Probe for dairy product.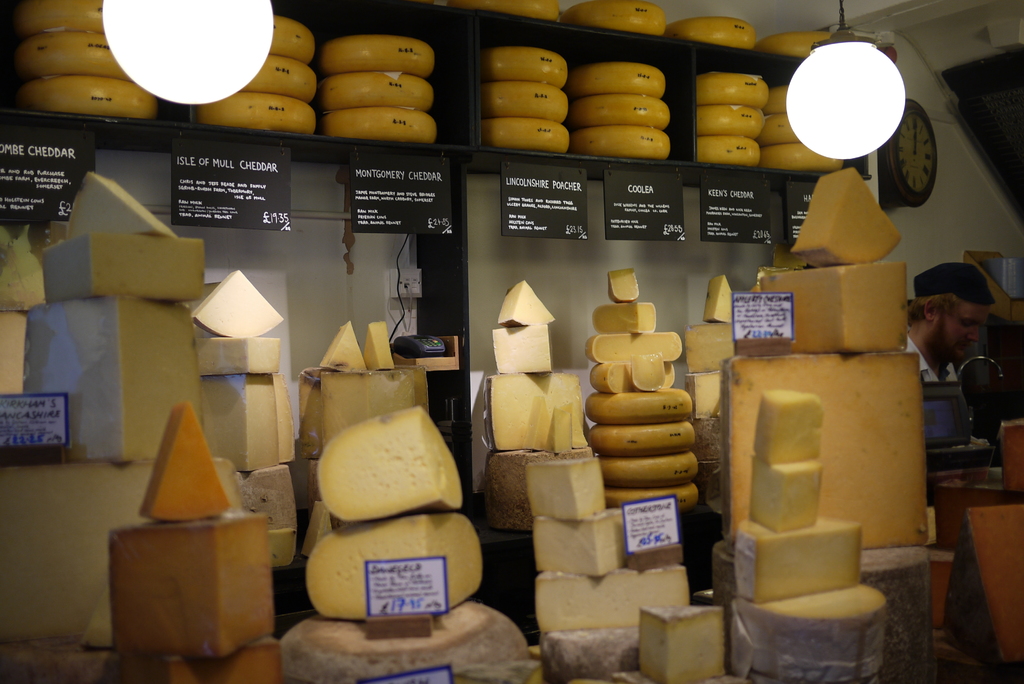
Probe result: x1=199, y1=336, x2=278, y2=373.
